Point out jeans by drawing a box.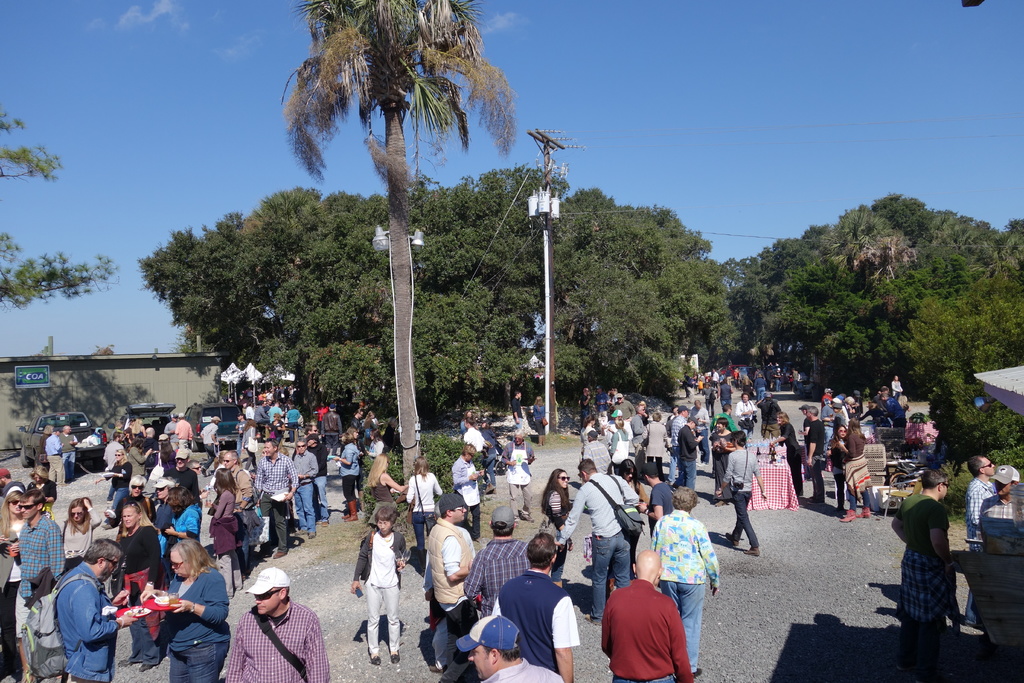
locate(509, 483, 531, 518).
